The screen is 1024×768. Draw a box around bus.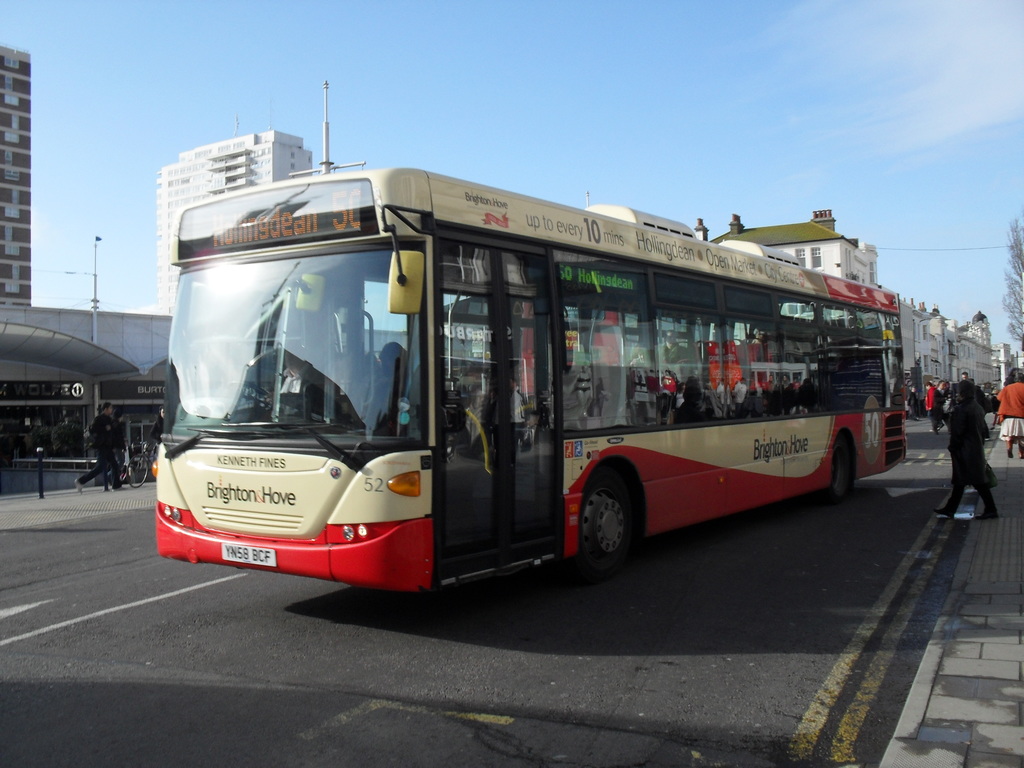
<box>153,165,911,604</box>.
